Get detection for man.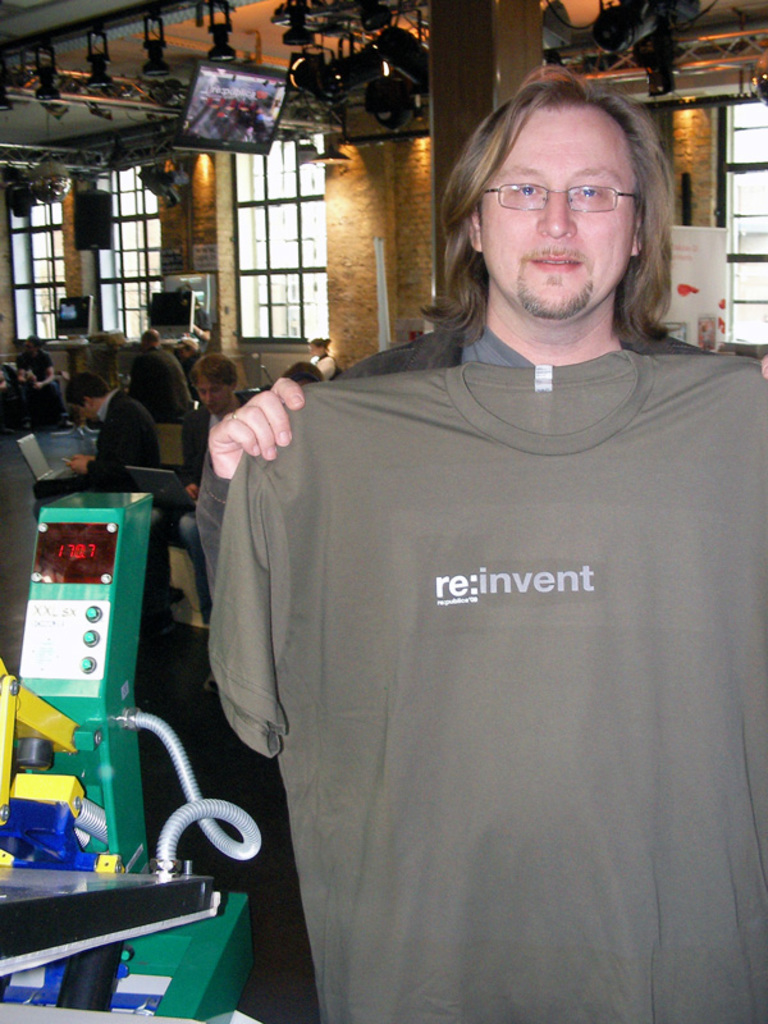
Detection: box(184, 65, 767, 599).
